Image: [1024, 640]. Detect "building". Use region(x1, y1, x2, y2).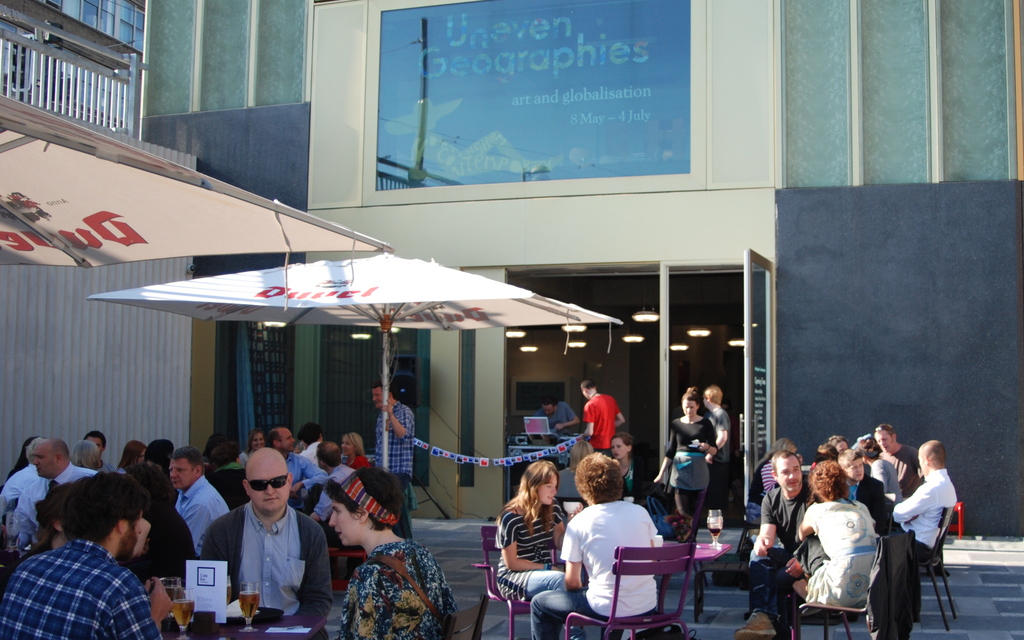
region(144, 0, 1023, 541).
